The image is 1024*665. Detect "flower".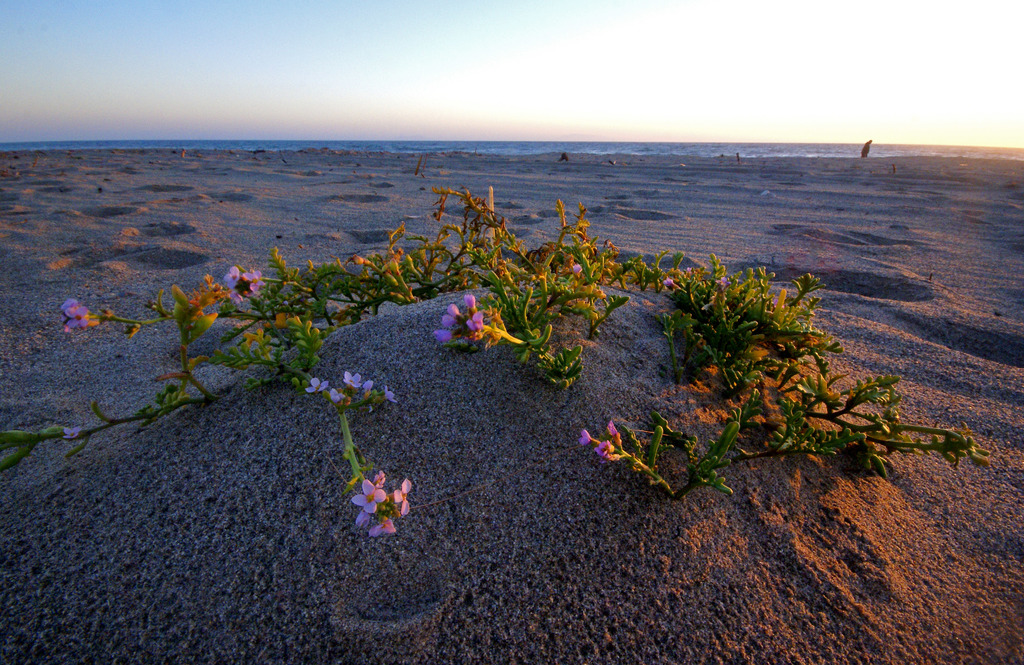
Detection: pyautogui.locateOnScreen(433, 291, 502, 349).
